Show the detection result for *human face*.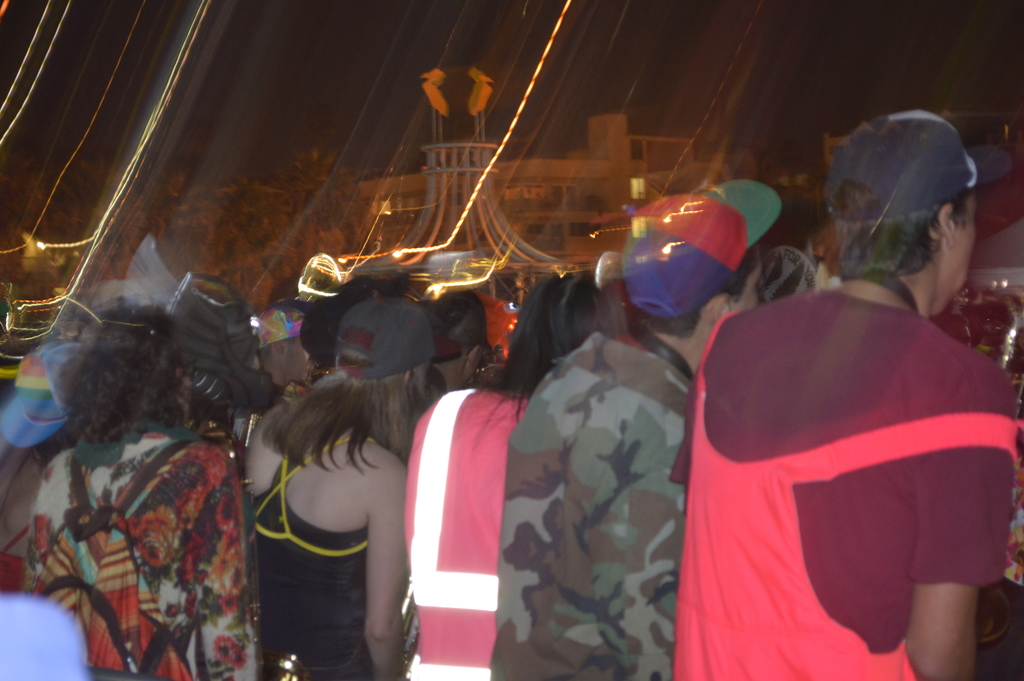
BBox(280, 334, 311, 380).
